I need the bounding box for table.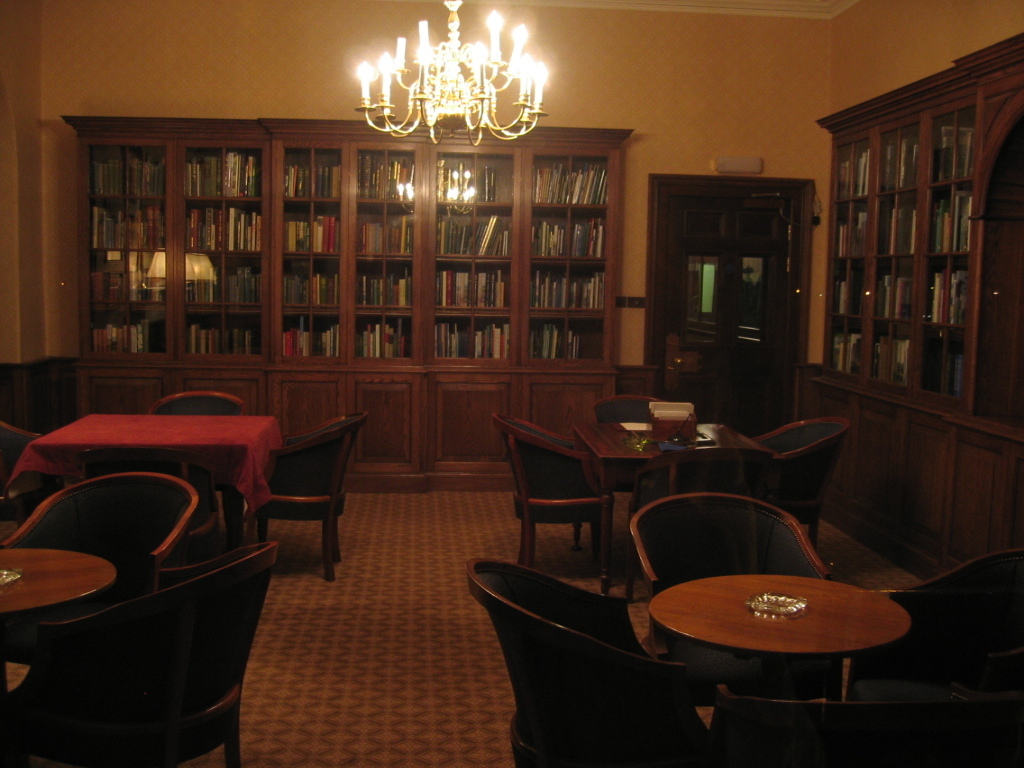
Here it is: 5:409:283:552.
